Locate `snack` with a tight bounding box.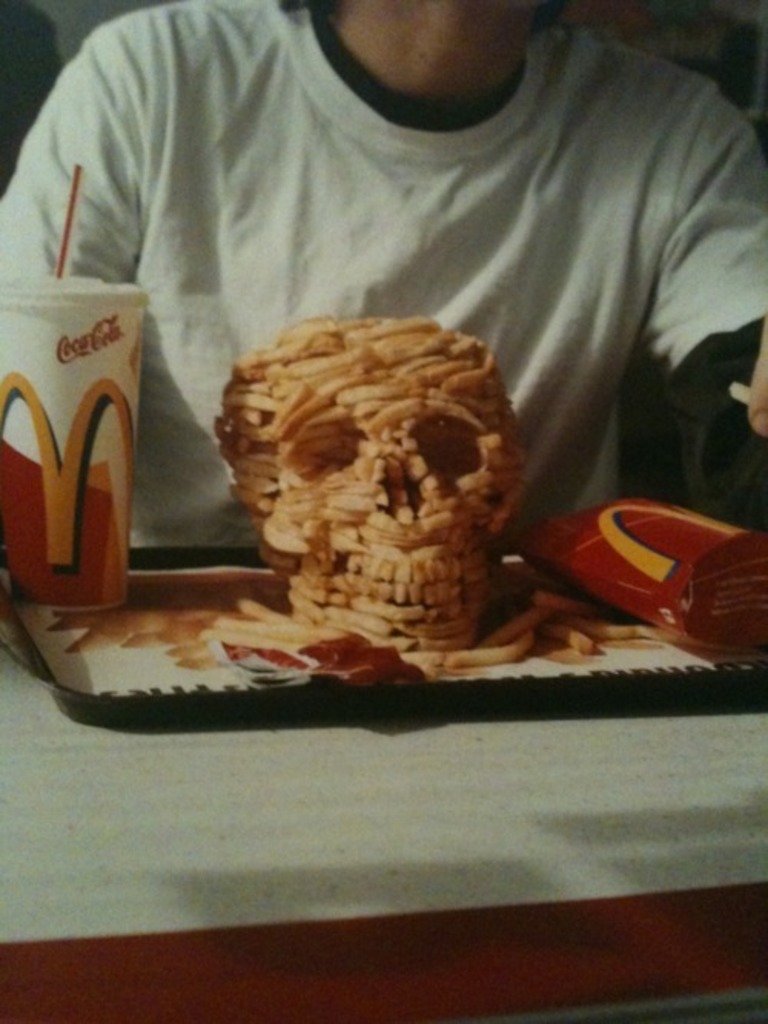
Rect(212, 307, 531, 666).
